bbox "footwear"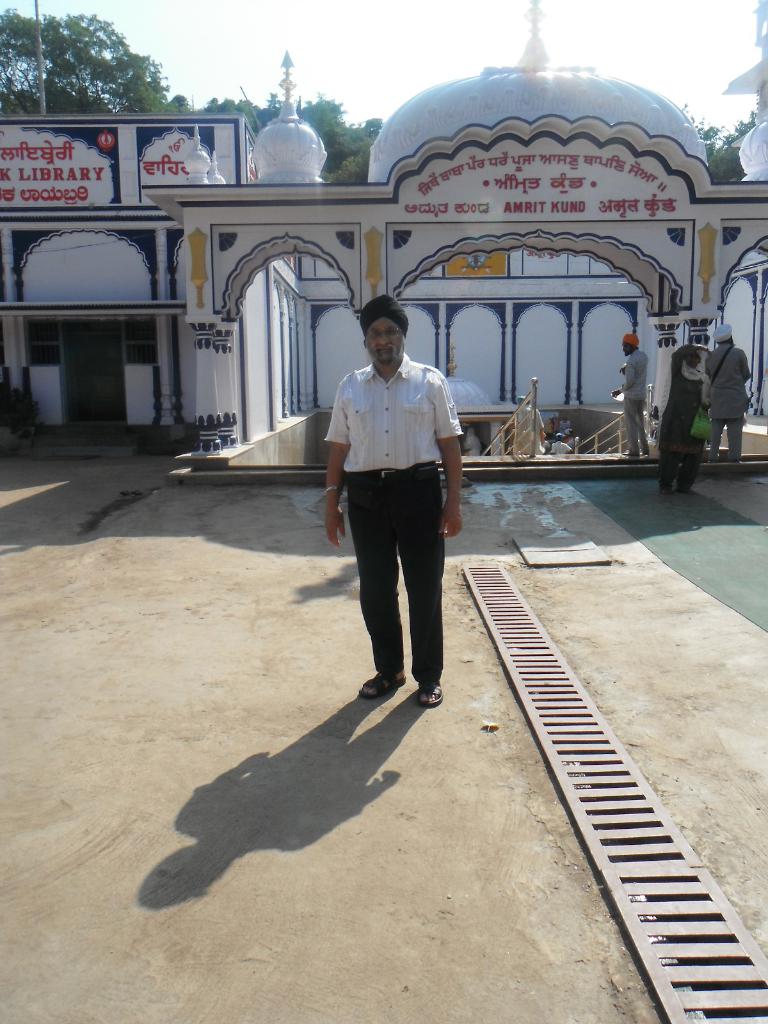
x1=353, y1=657, x2=407, y2=694
